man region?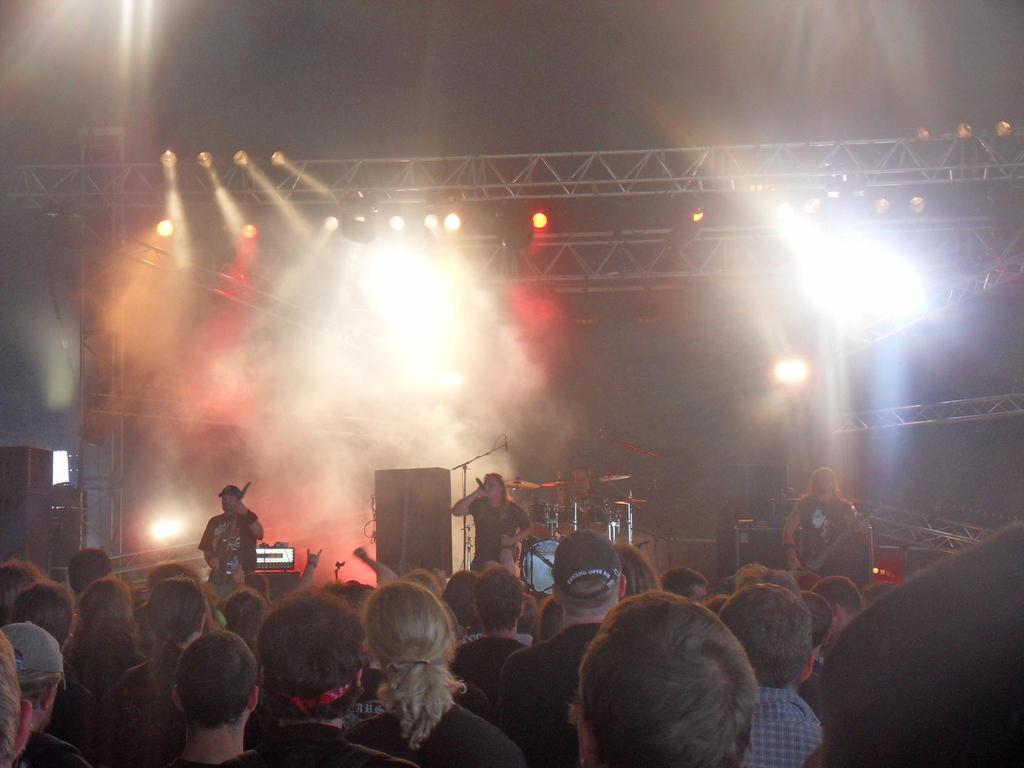
detection(170, 626, 262, 767)
